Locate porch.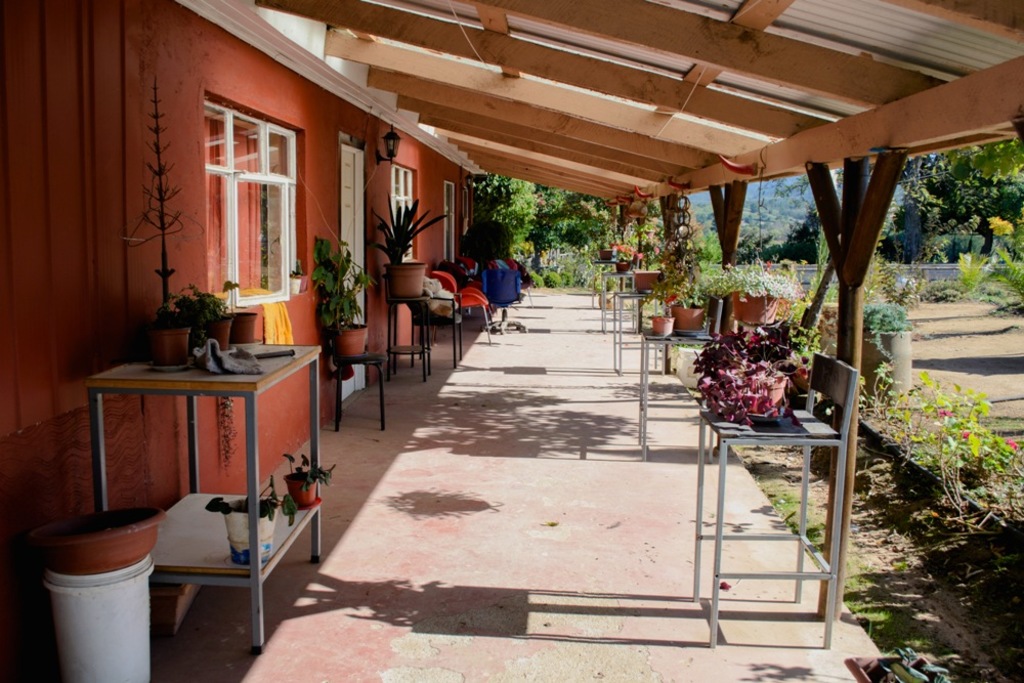
Bounding box: x1=0 y1=158 x2=1023 y2=682.
